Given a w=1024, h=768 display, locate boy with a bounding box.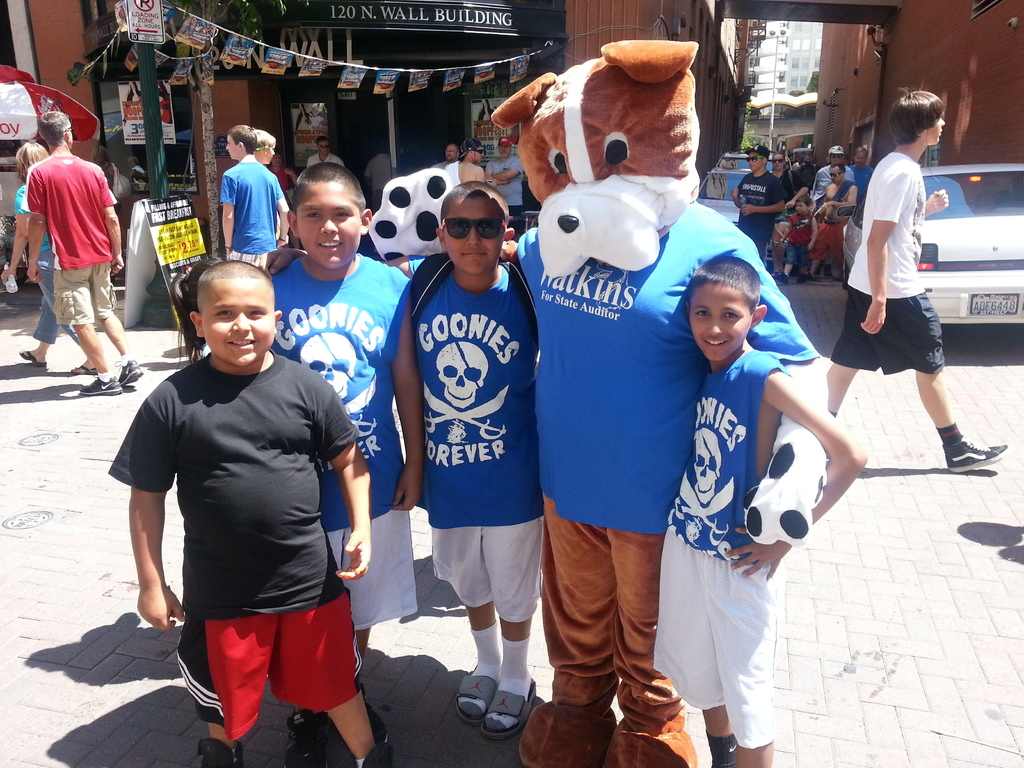
Located: locate(216, 122, 290, 265).
